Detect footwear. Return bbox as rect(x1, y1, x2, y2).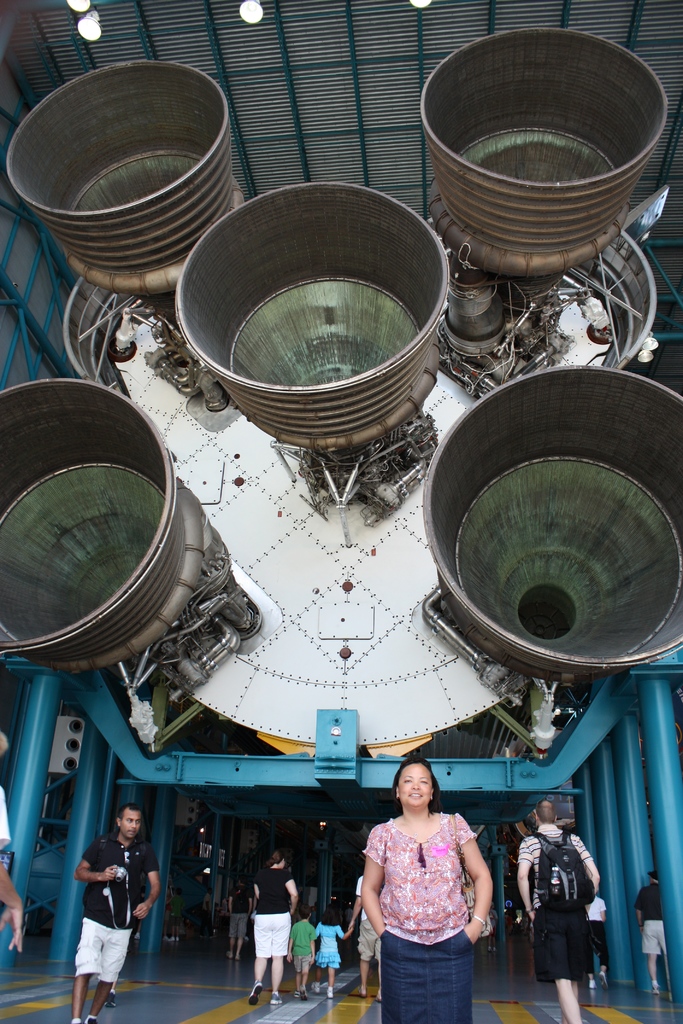
rect(299, 987, 308, 1003).
